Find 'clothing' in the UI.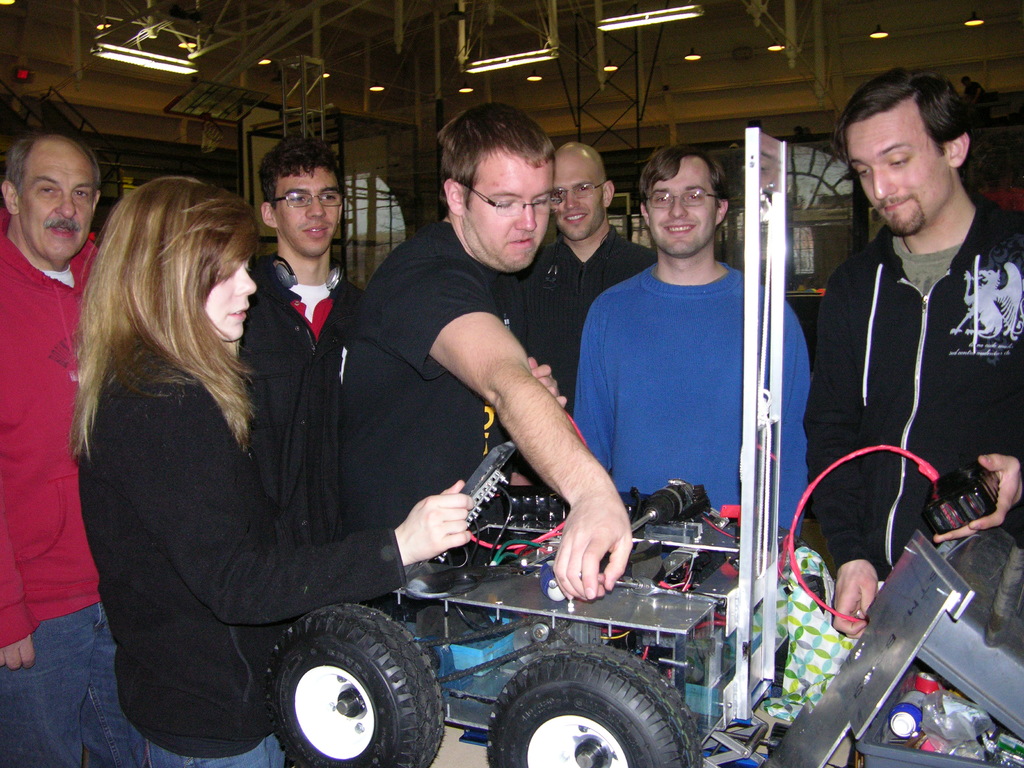
UI element at x1=241 y1=245 x2=368 y2=550.
